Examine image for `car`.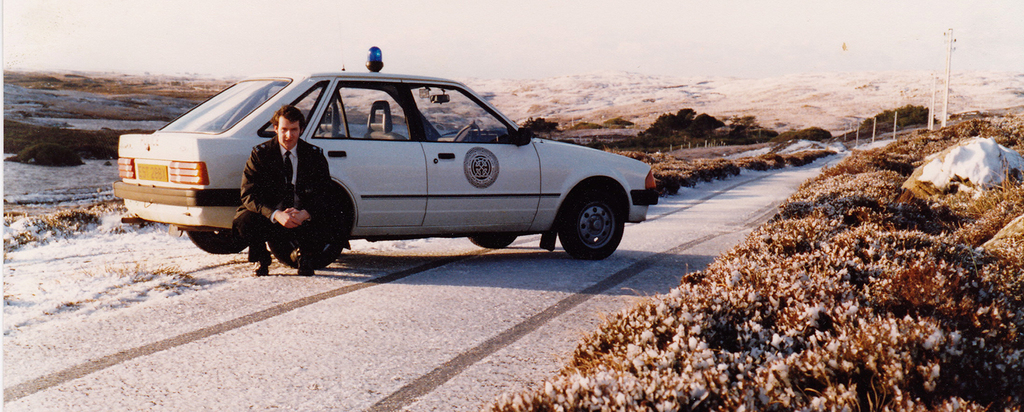
Examination result: x1=111, y1=43, x2=660, y2=265.
